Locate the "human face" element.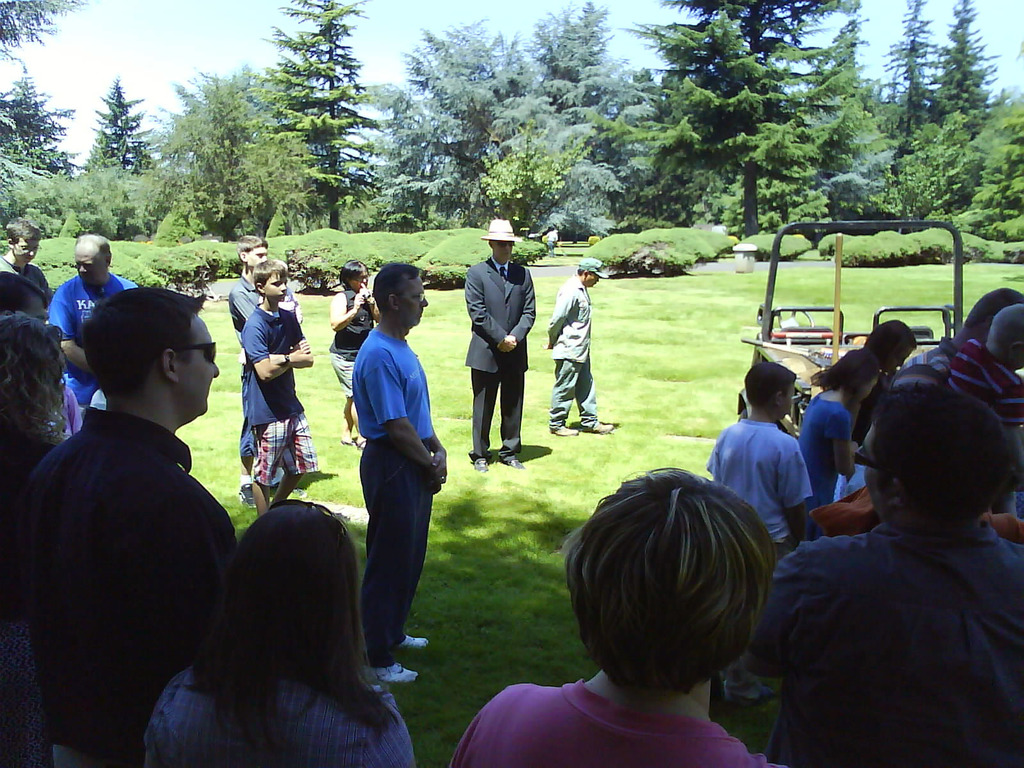
Element bbox: Rect(180, 316, 220, 413).
